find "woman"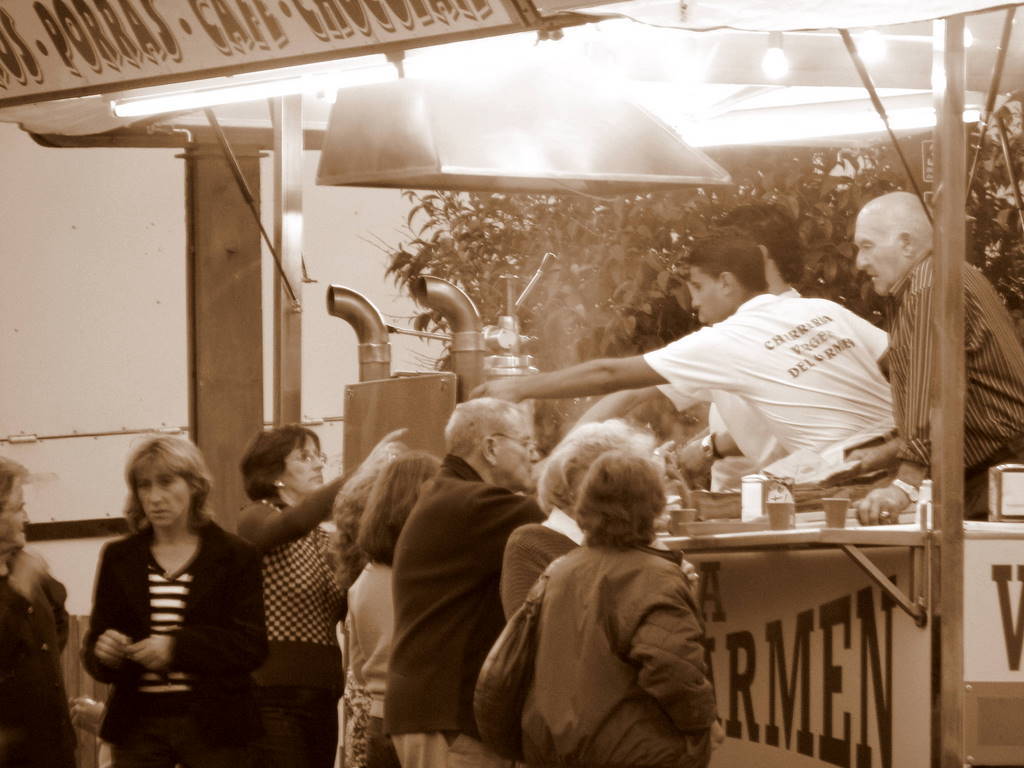
BBox(72, 428, 267, 754)
